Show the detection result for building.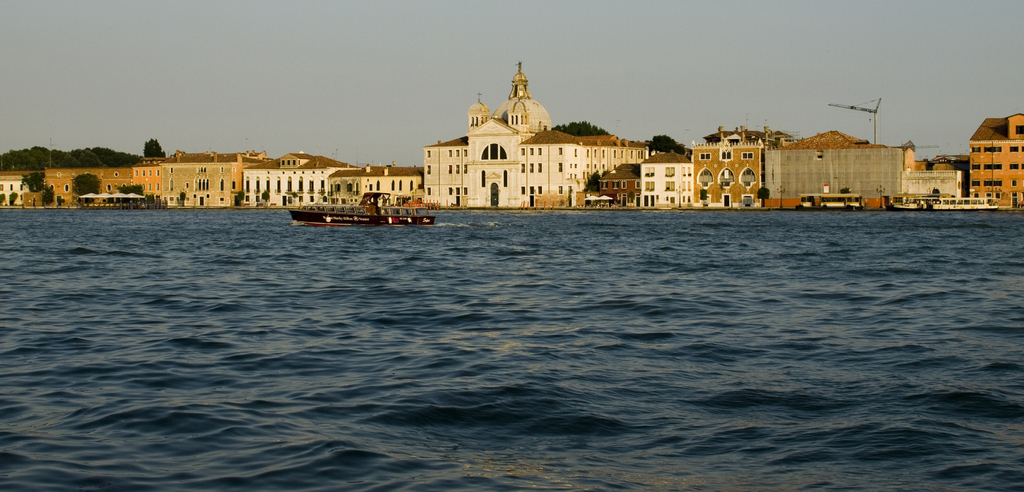
pyautogui.locateOnScreen(157, 151, 268, 205).
